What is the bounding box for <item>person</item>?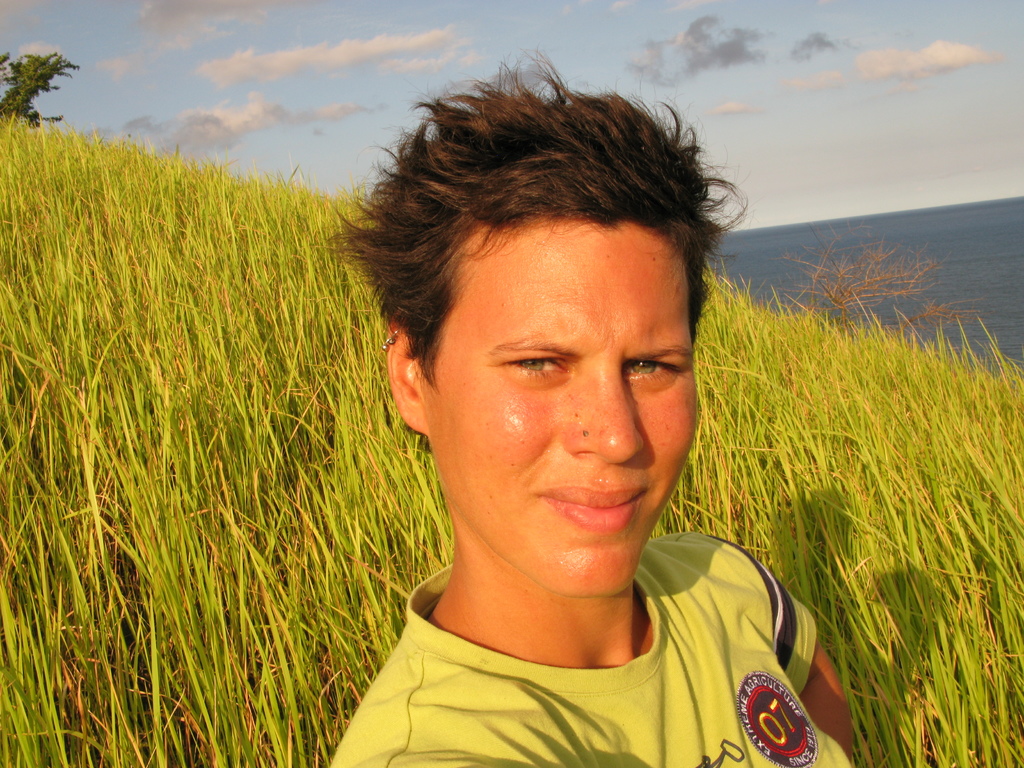
{"left": 259, "top": 66, "right": 844, "bottom": 767}.
